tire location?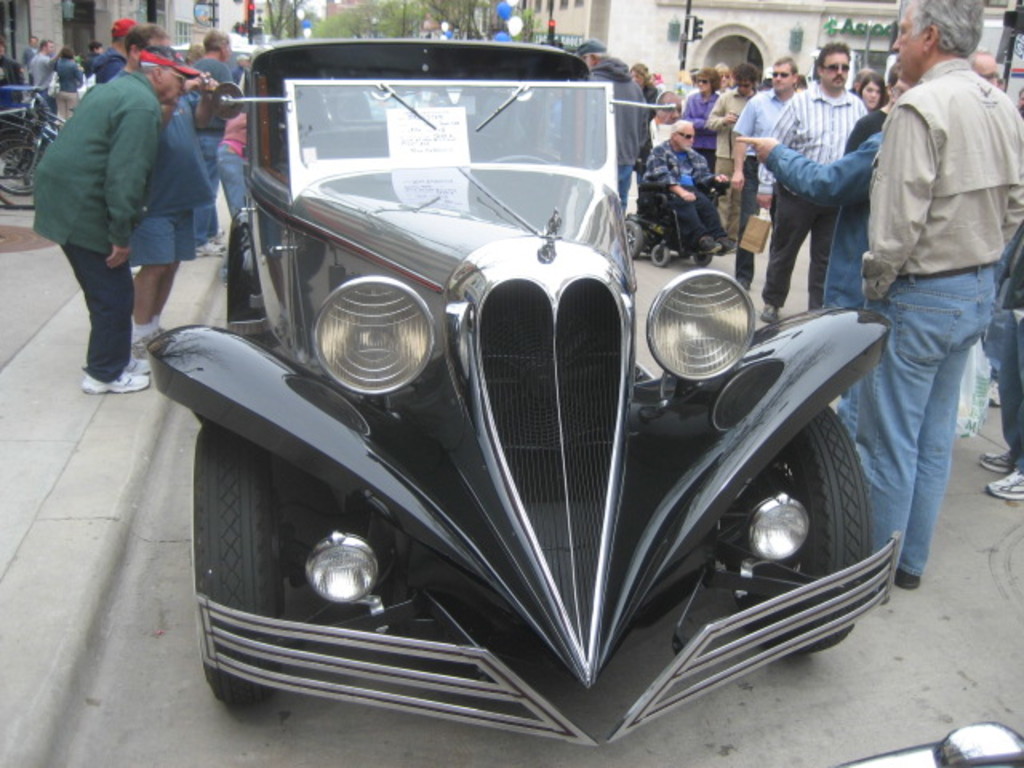
<bbox>650, 246, 669, 269</bbox>
